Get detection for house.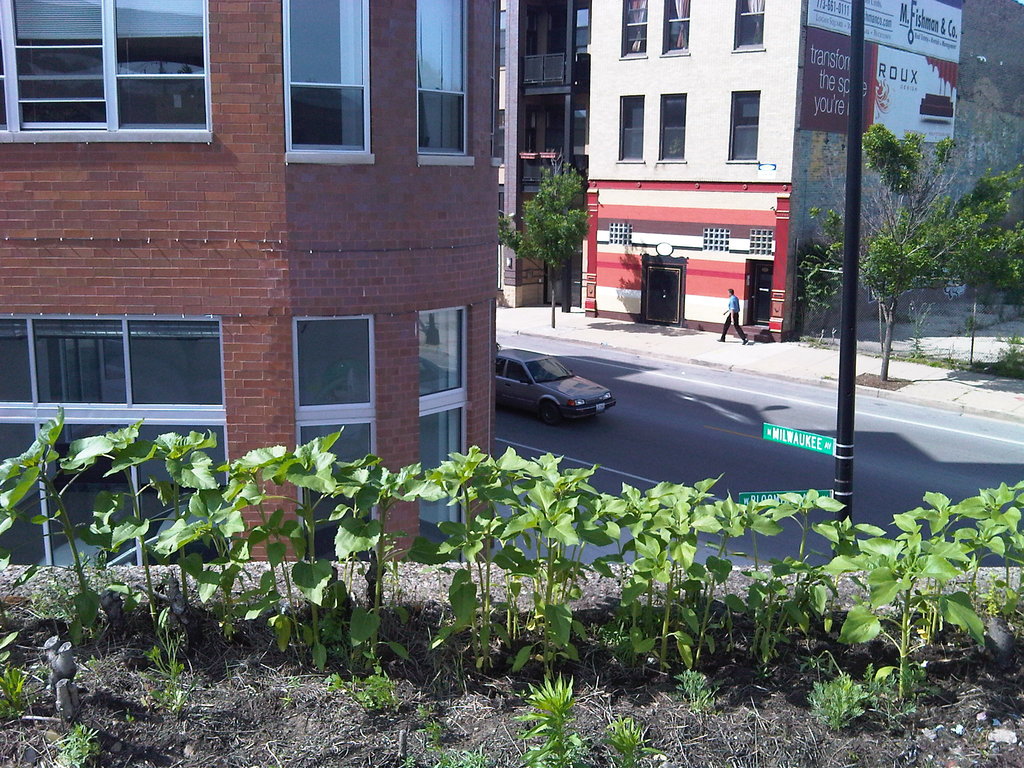
Detection: <region>0, 0, 500, 577</region>.
